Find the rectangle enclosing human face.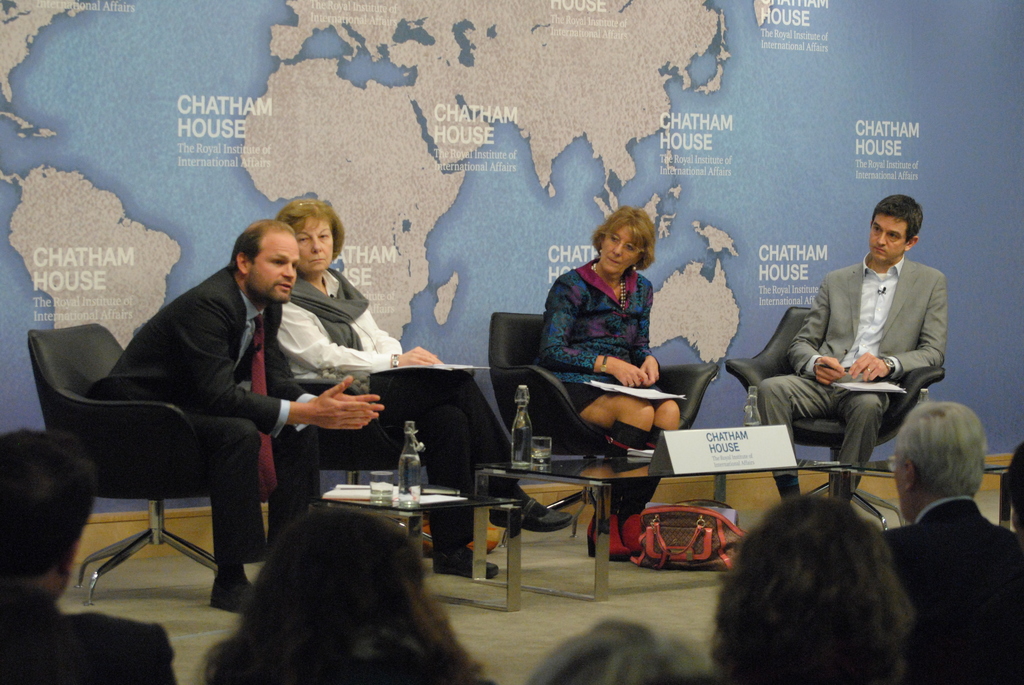
[x1=298, y1=219, x2=332, y2=269].
